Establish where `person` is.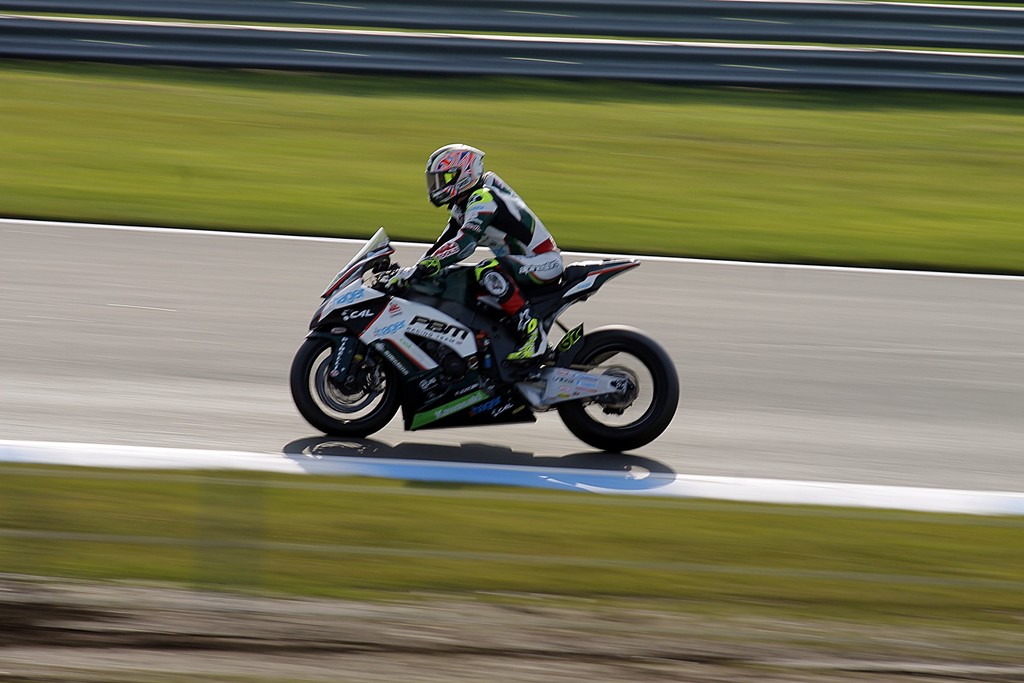
Established at box(422, 147, 572, 424).
